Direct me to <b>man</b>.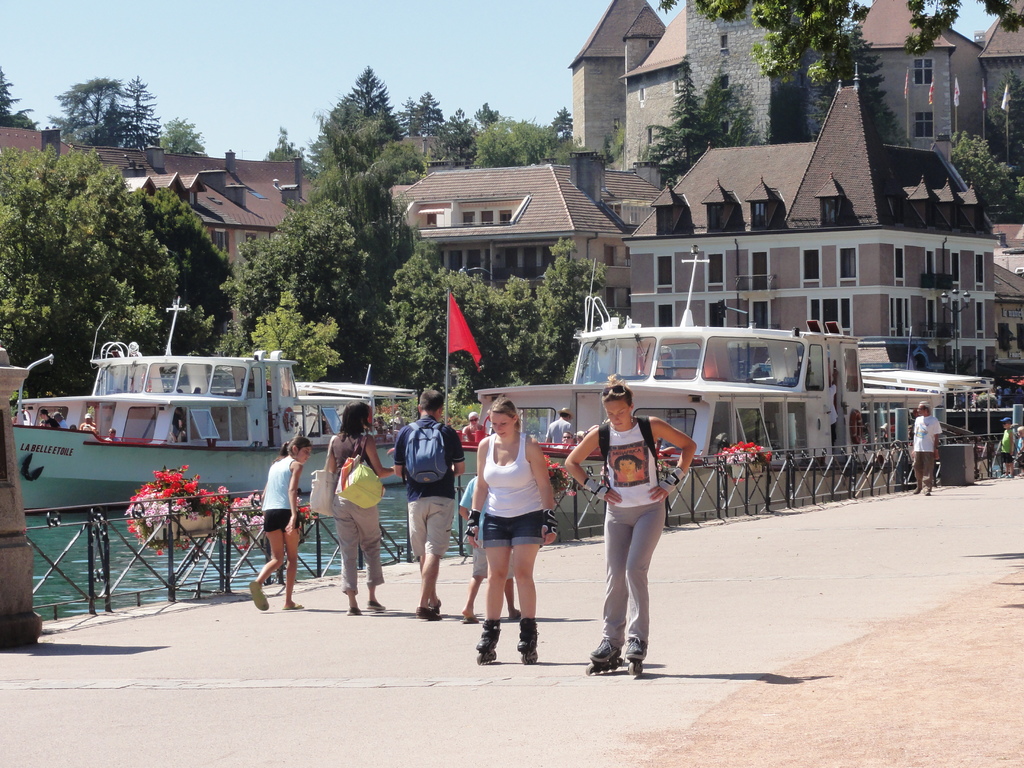
Direction: {"left": 78, "top": 413, "right": 100, "bottom": 435}.
